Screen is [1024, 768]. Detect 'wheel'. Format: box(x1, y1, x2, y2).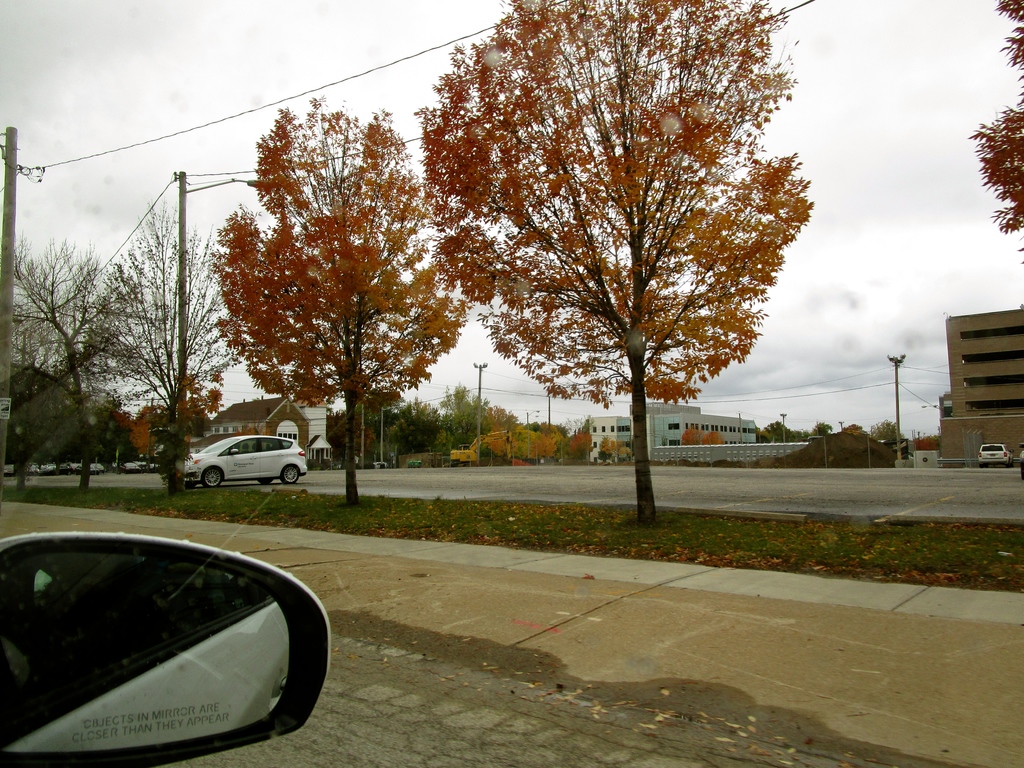
box(260, 479, 271, 484).
